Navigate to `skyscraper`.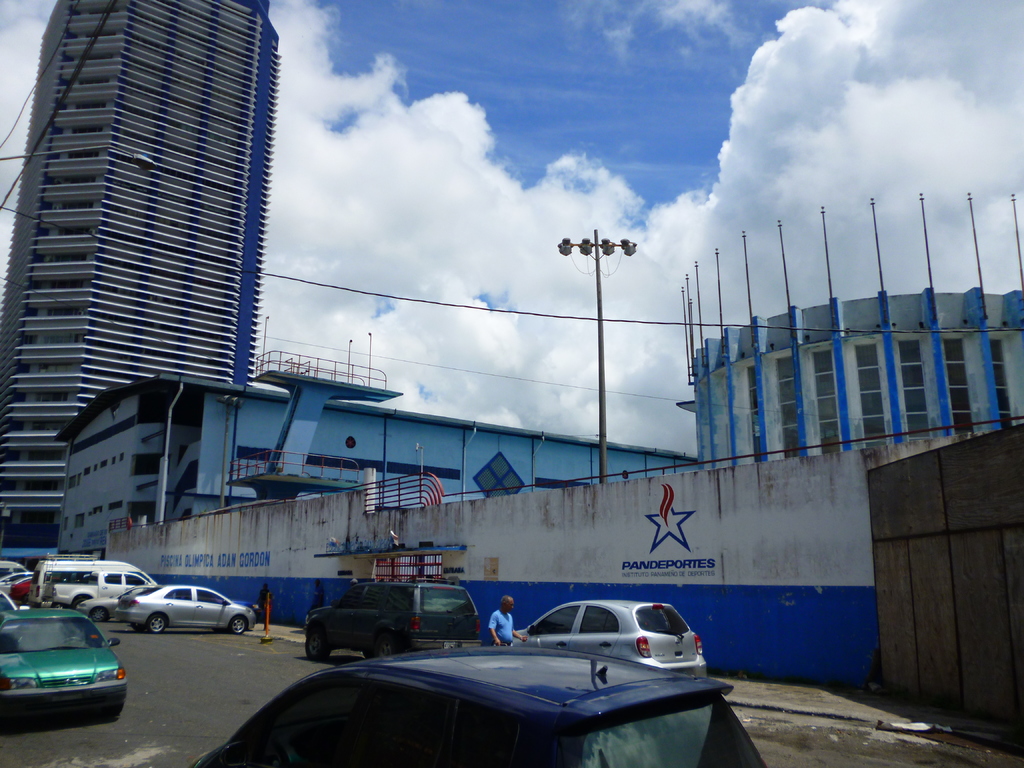
Navigation target: locate(0, 0, 294, 555).
